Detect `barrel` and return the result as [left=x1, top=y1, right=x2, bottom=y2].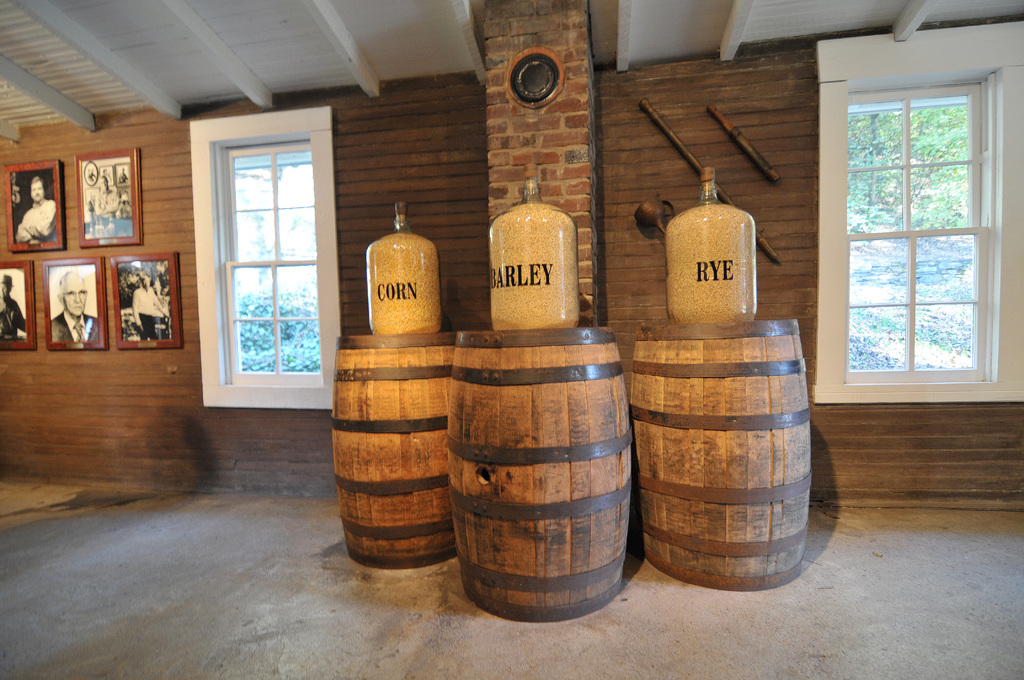
[left=456, top=330, right=643, bottom=620].
